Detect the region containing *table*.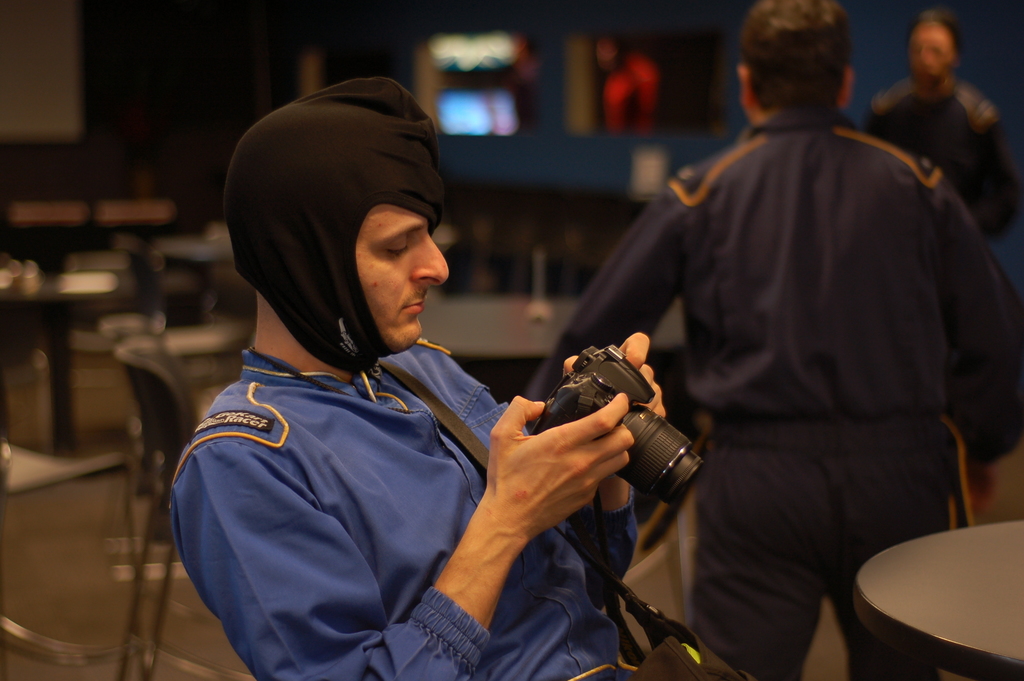
locate(0, 270, 118, 446).
